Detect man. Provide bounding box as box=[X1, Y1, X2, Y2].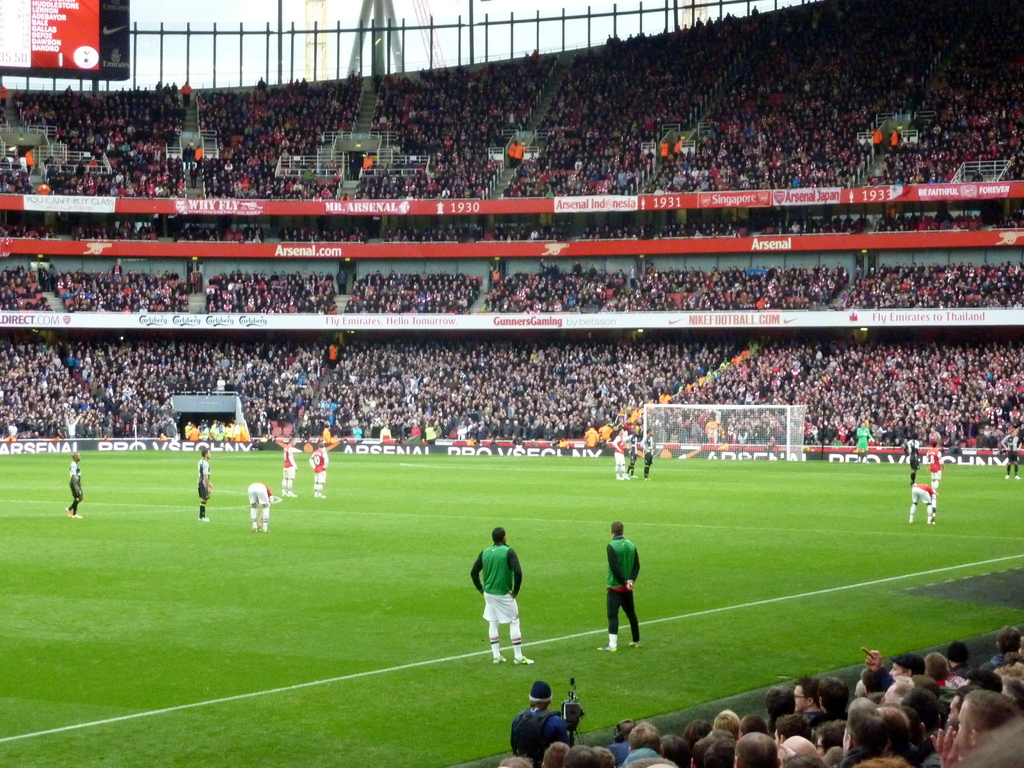
box=[67, 450, 89, 516].
